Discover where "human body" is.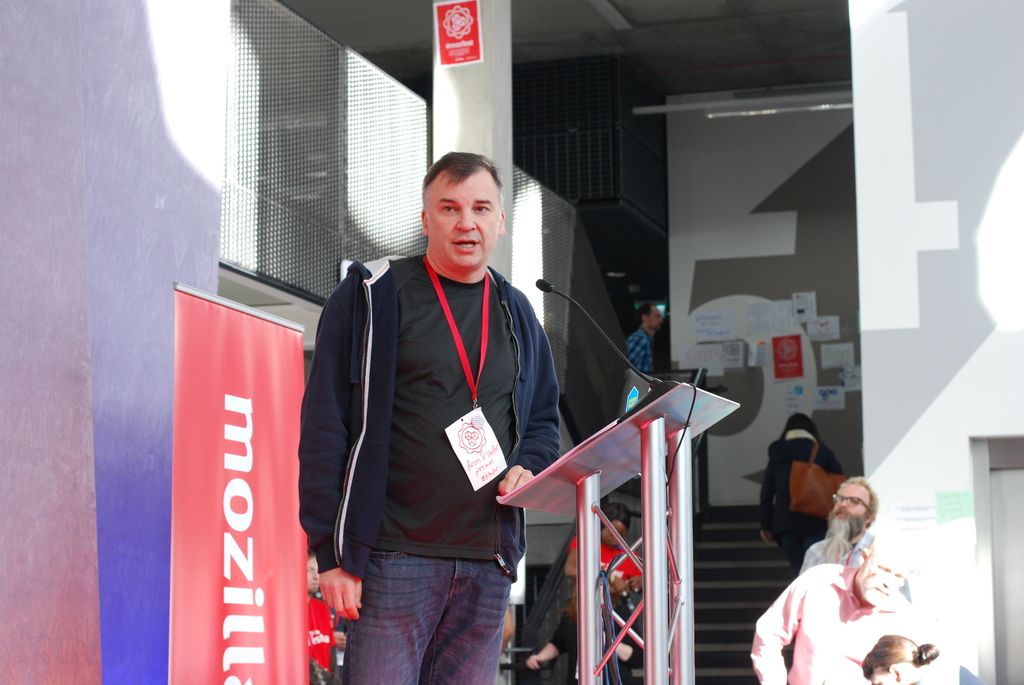
Discovered at BBox(769, 513, 958, 684).
